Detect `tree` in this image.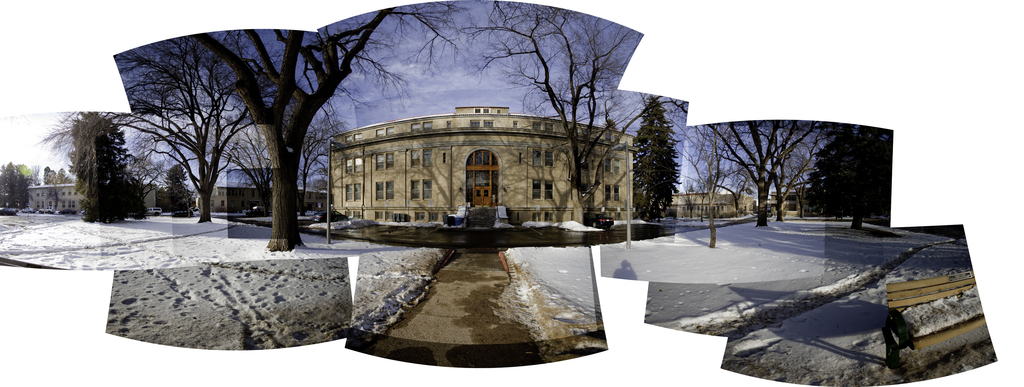
Detection: <region>69, 105, 145, 222</region>.
